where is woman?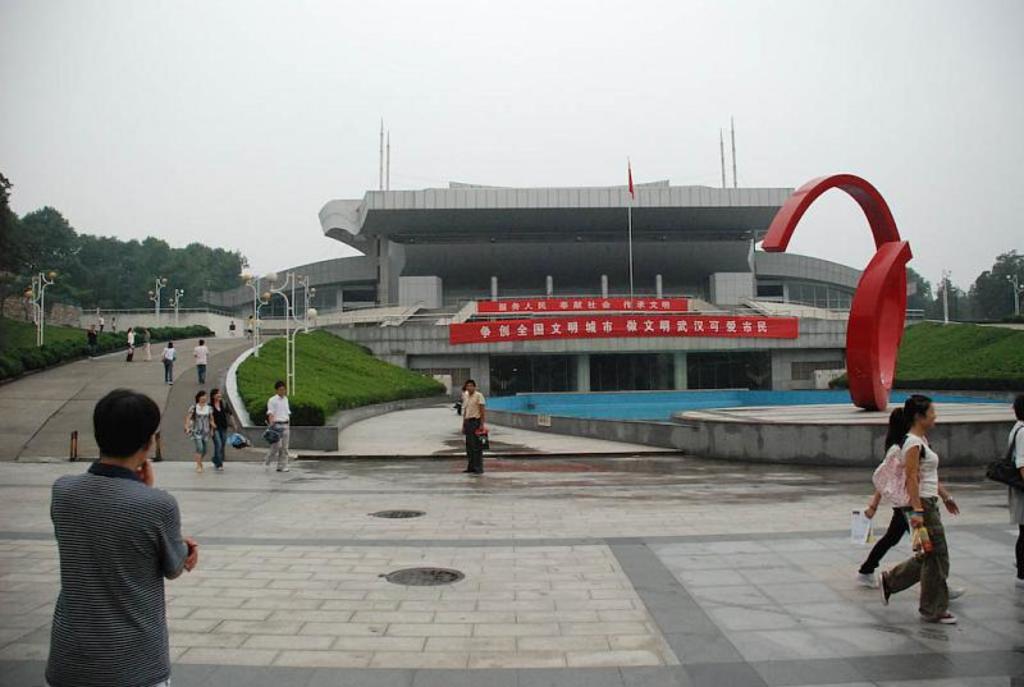
select_region(188, 395, 219, 468).
